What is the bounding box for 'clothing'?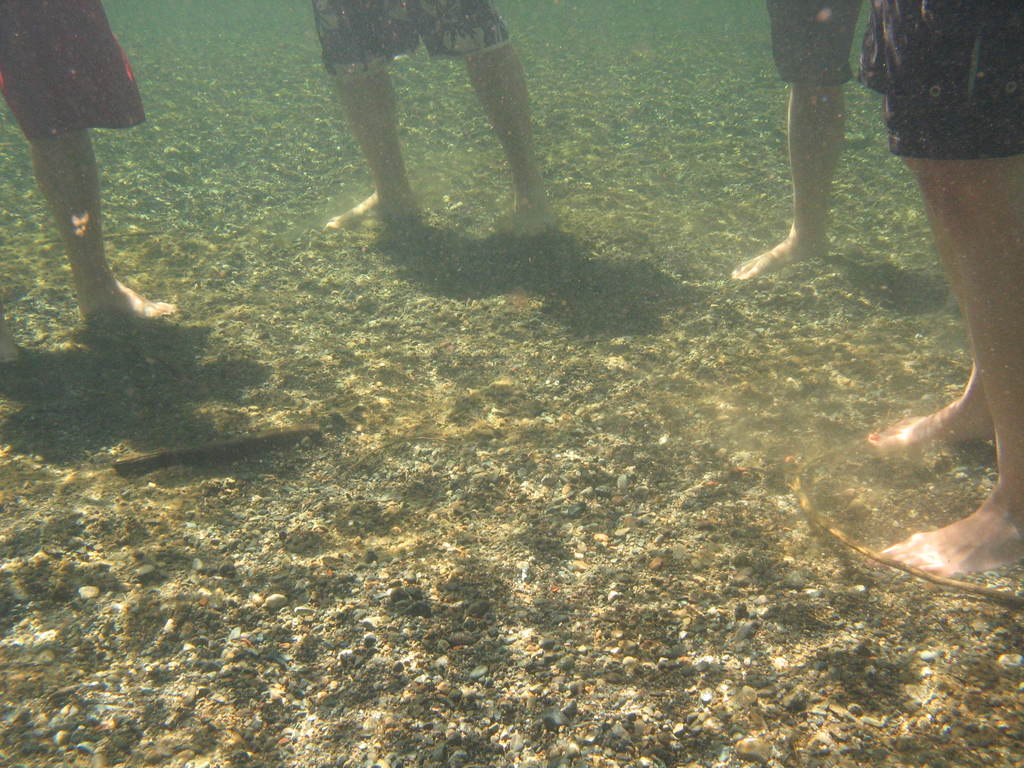
Rect(855, 0, 1023, 162).
